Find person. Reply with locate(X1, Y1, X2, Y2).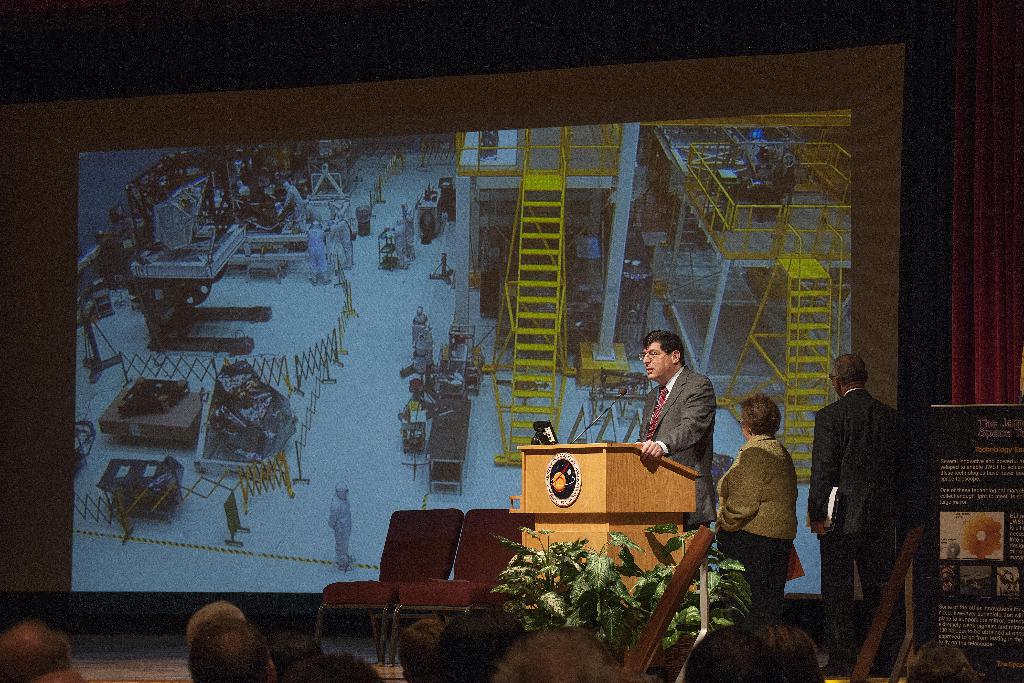
locate(278, 177, 305, 227).
